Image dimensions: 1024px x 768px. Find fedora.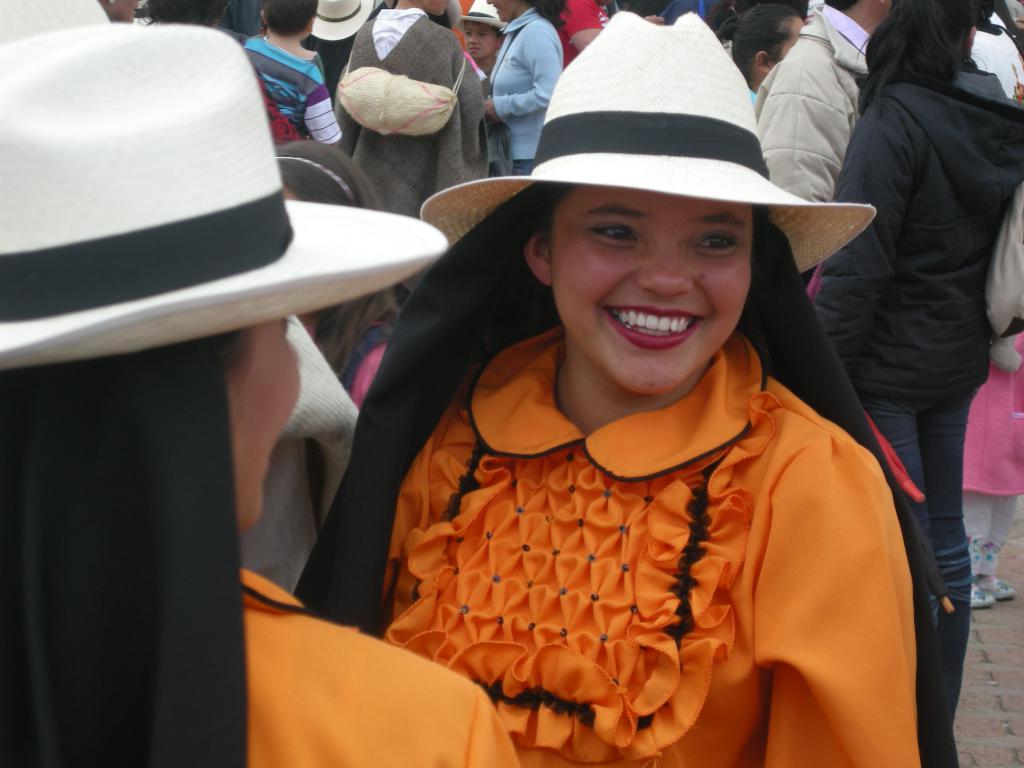
(313, 0, 371, 42).
